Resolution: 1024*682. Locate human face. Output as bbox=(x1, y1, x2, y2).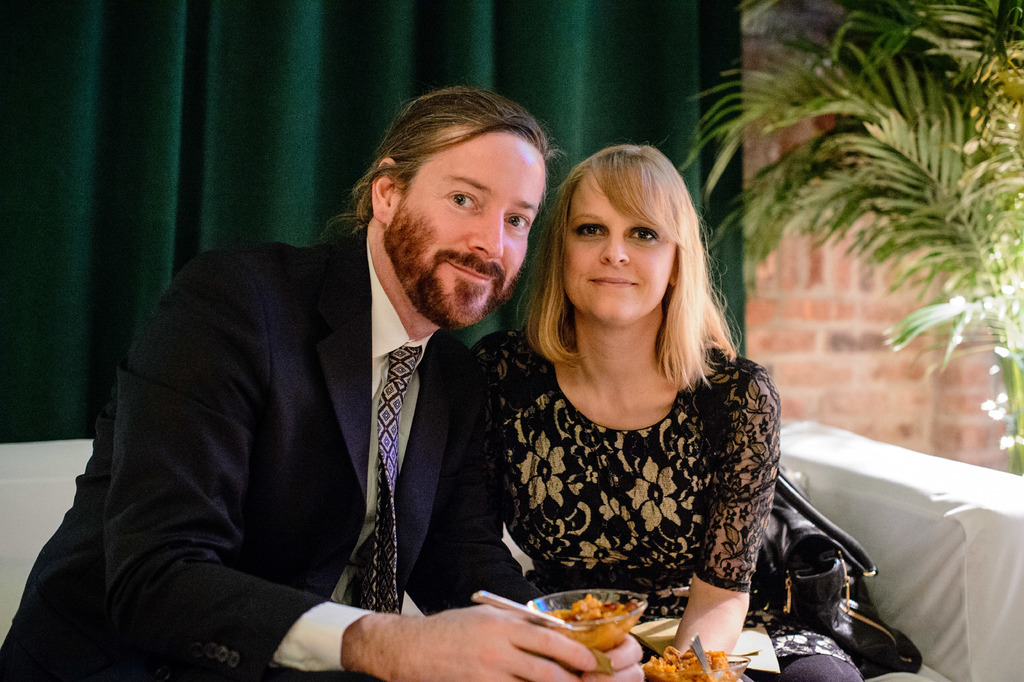
bbox=(381, 121, 545, 330).
